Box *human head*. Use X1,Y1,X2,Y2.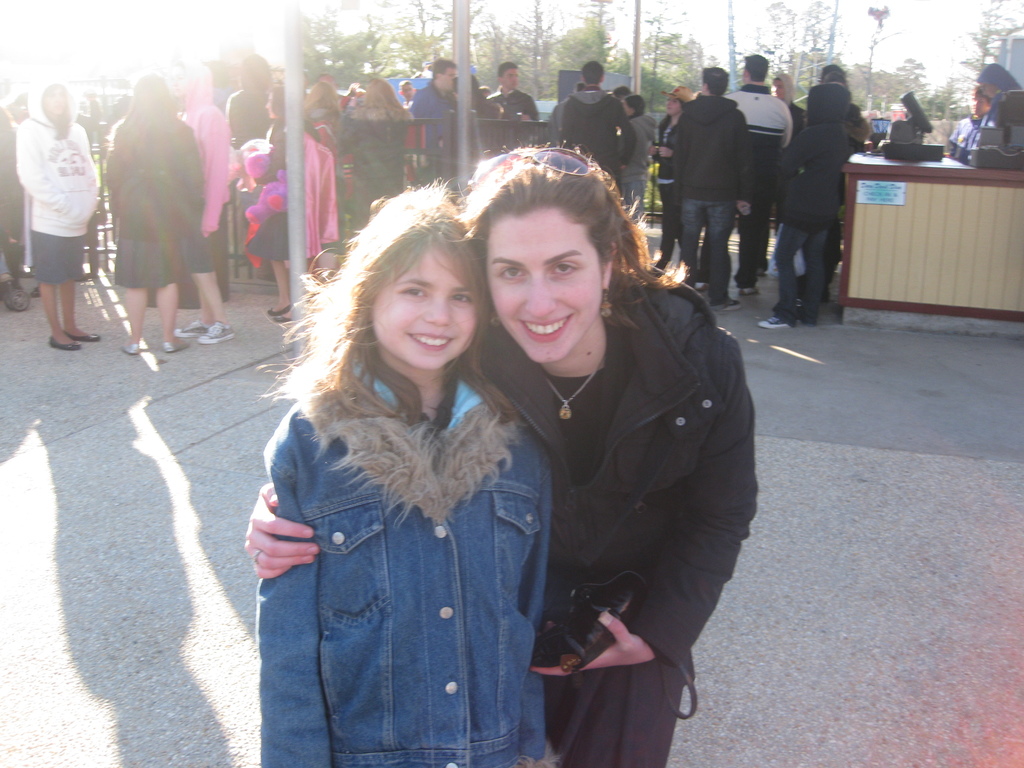
609,84,628,103.
